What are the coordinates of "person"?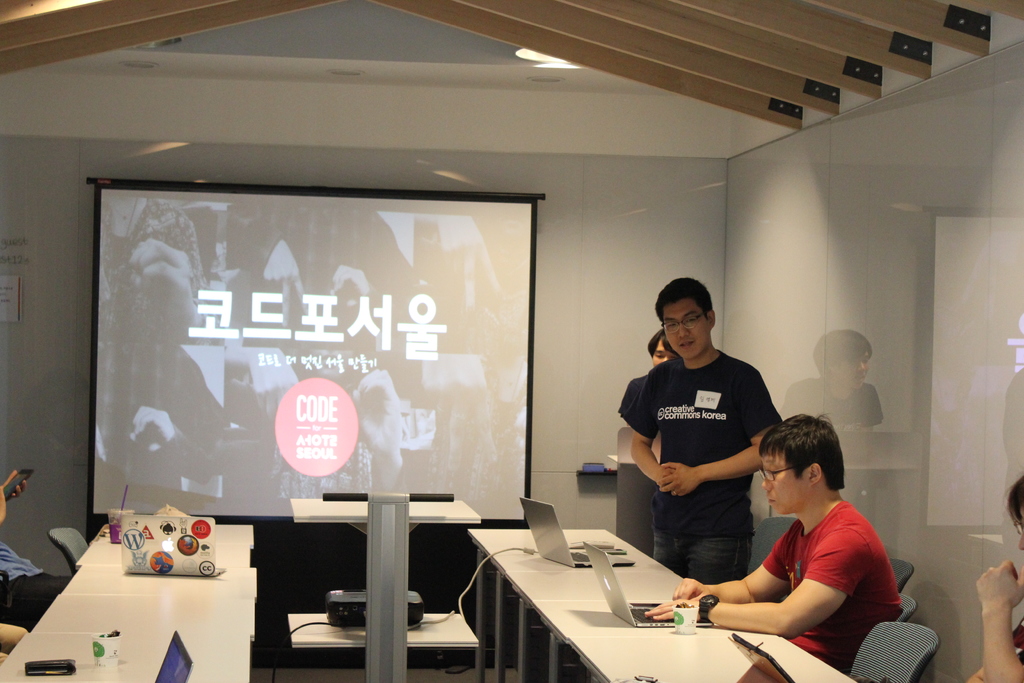
region(645, 414, 906, 679).
